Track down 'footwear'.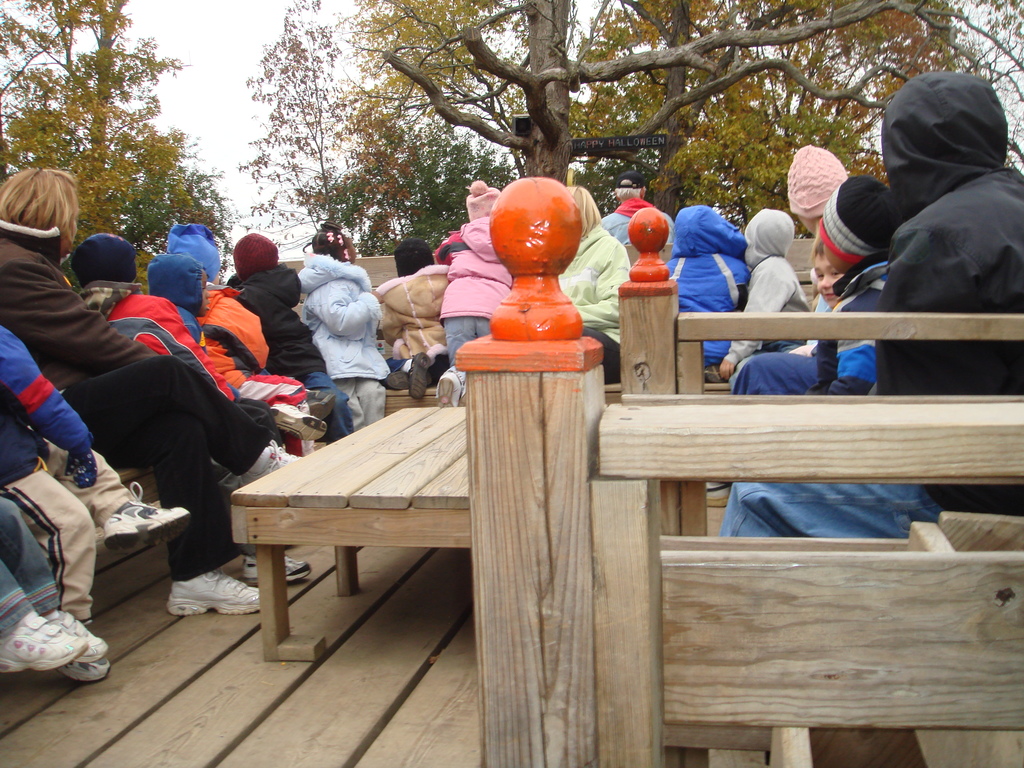
Tracked to rect(306, 389, 337, 420).
